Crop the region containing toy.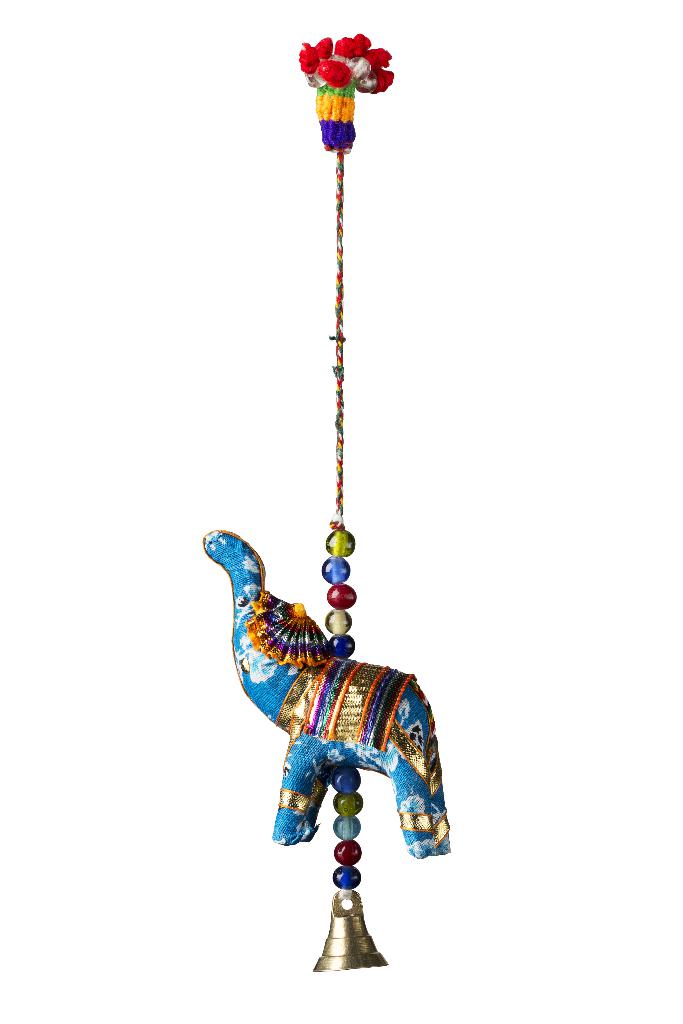
Crop region: (x1=194, y1=33, x2=459, y2=995).
